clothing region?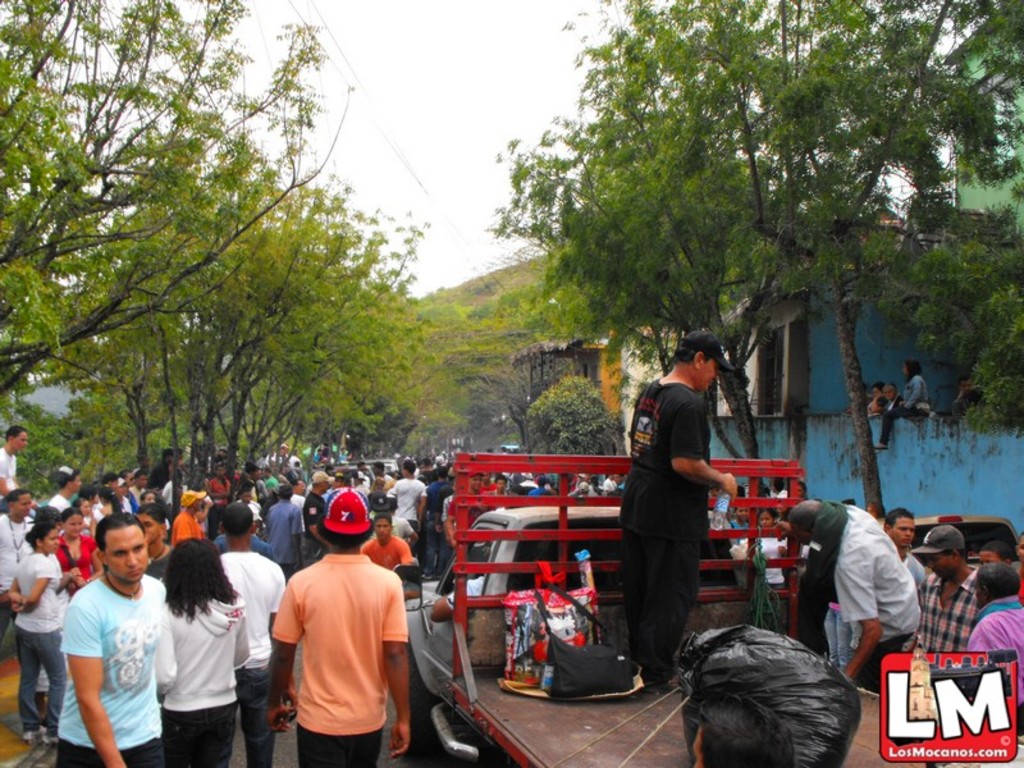
(x1=878, y1=378, x2=932, y2=443)
